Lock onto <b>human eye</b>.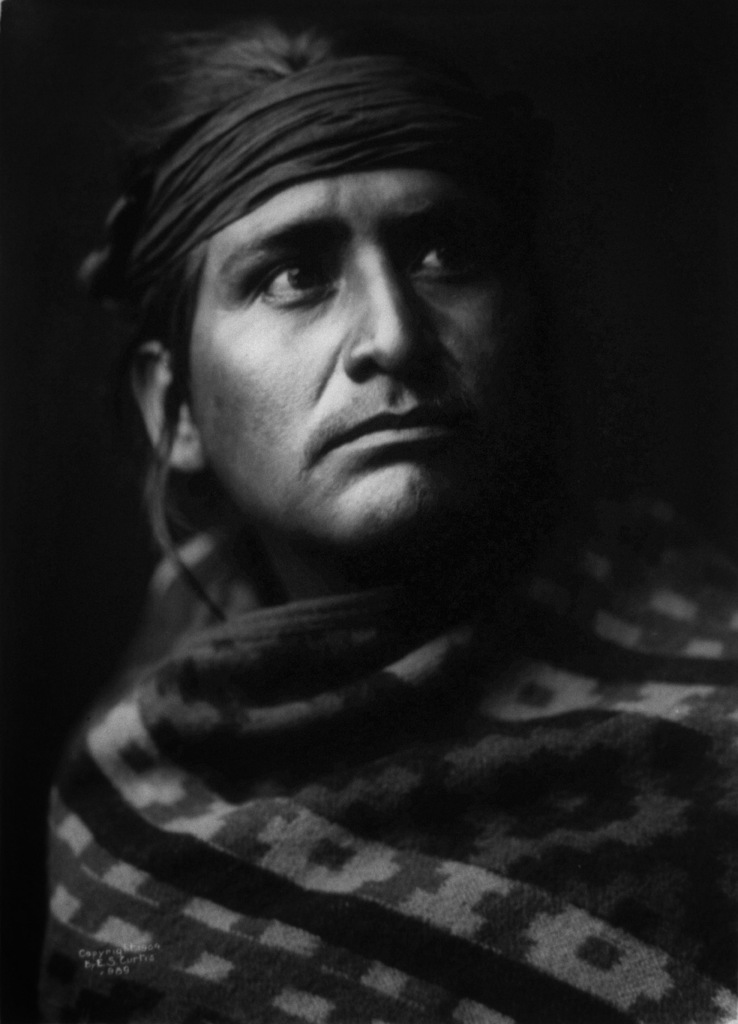
Locked: box(254, 249, 349, 305).
